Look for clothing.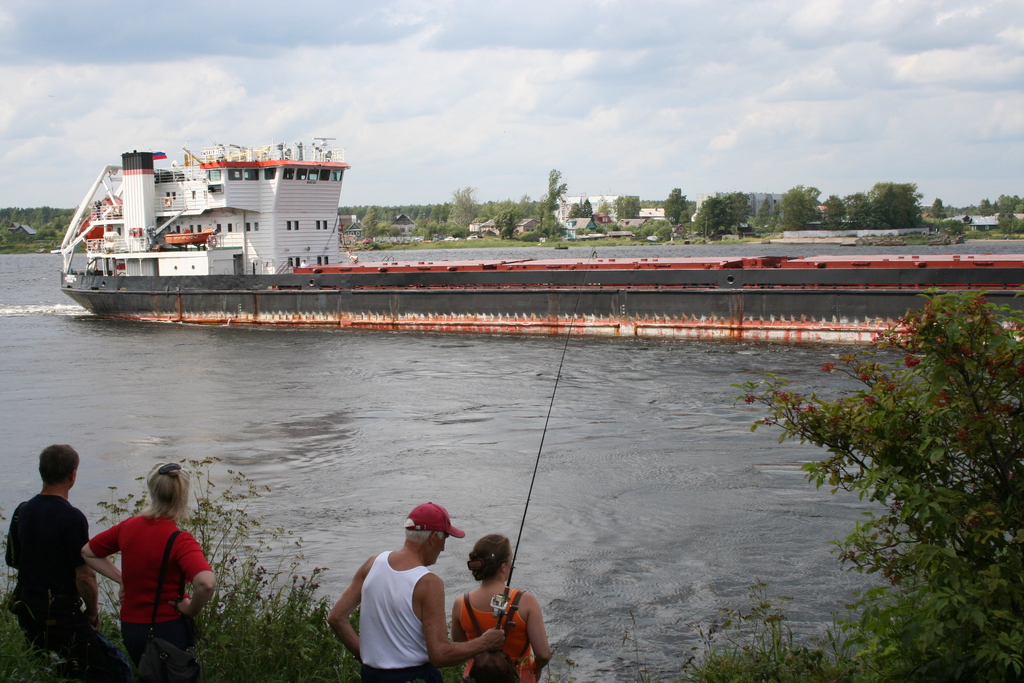
Found: x1=458, y1=593, x2=540, y2=682.
